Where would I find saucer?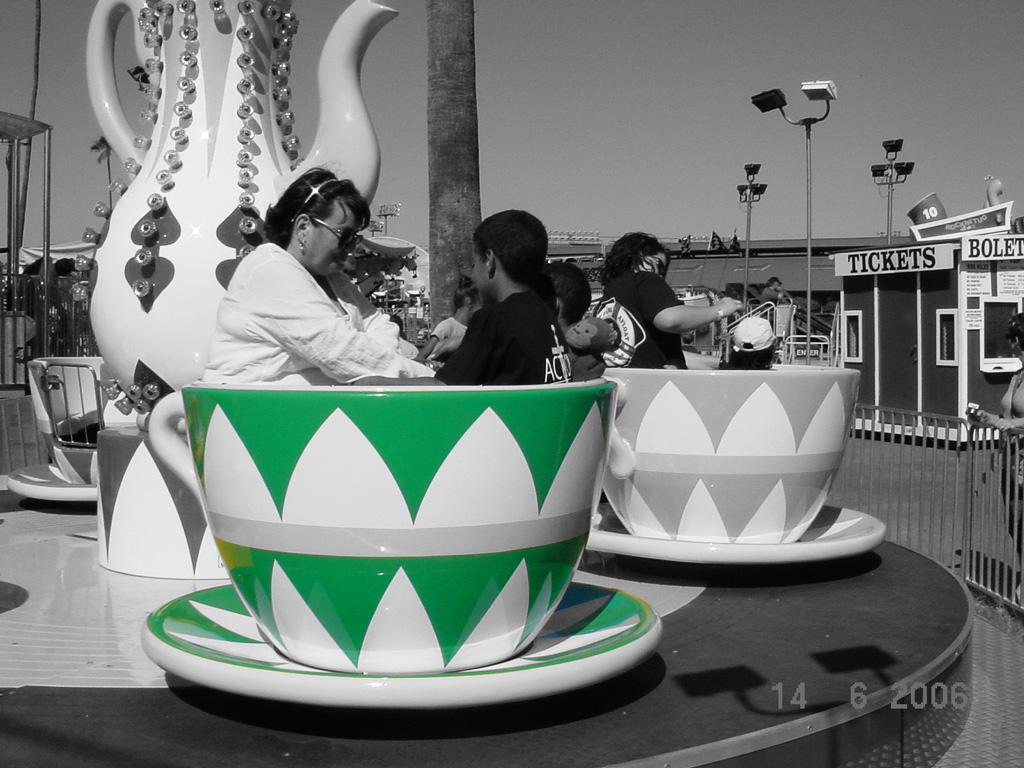
At (587, 505, 889, 567).
